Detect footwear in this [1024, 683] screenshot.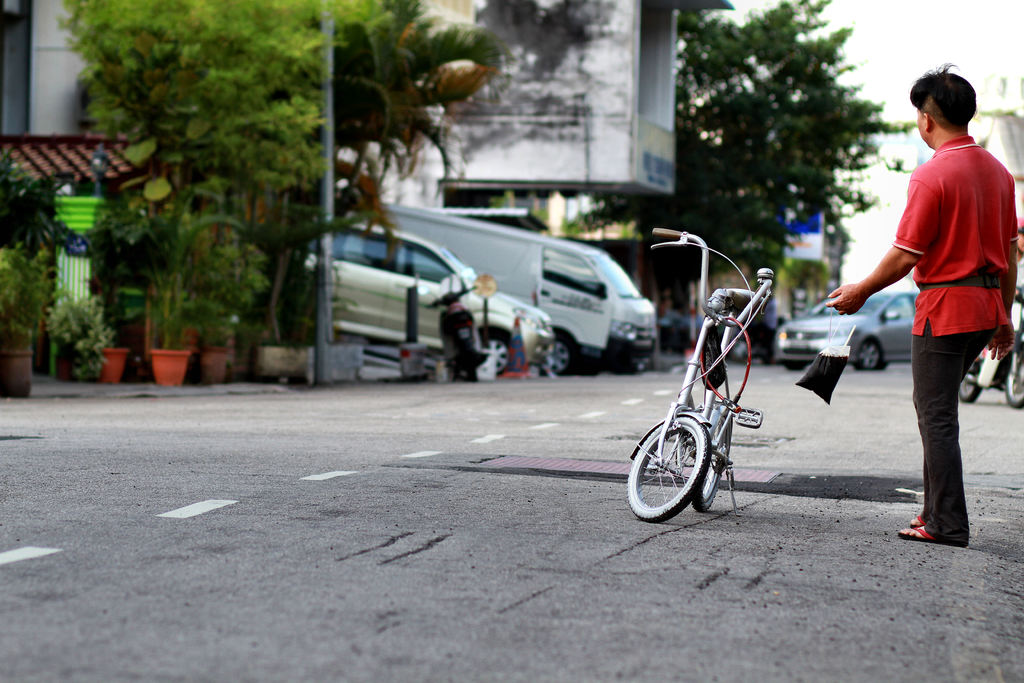
Detection: region(908, 514, 922, 525).
